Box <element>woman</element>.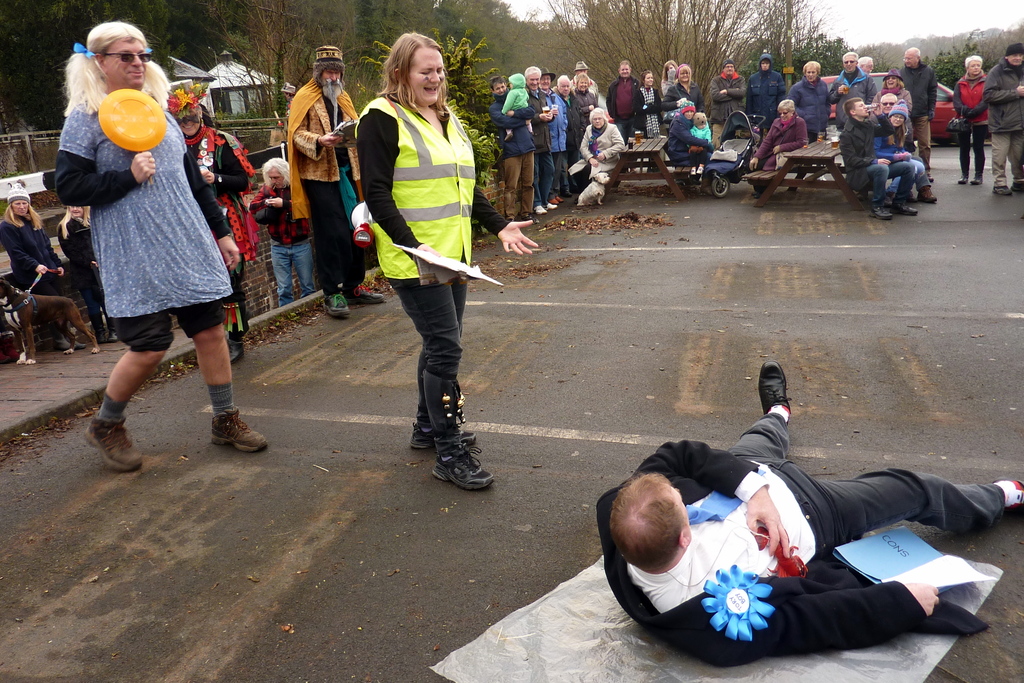
<bbox>568, 109, 632, 195</bbox>.
